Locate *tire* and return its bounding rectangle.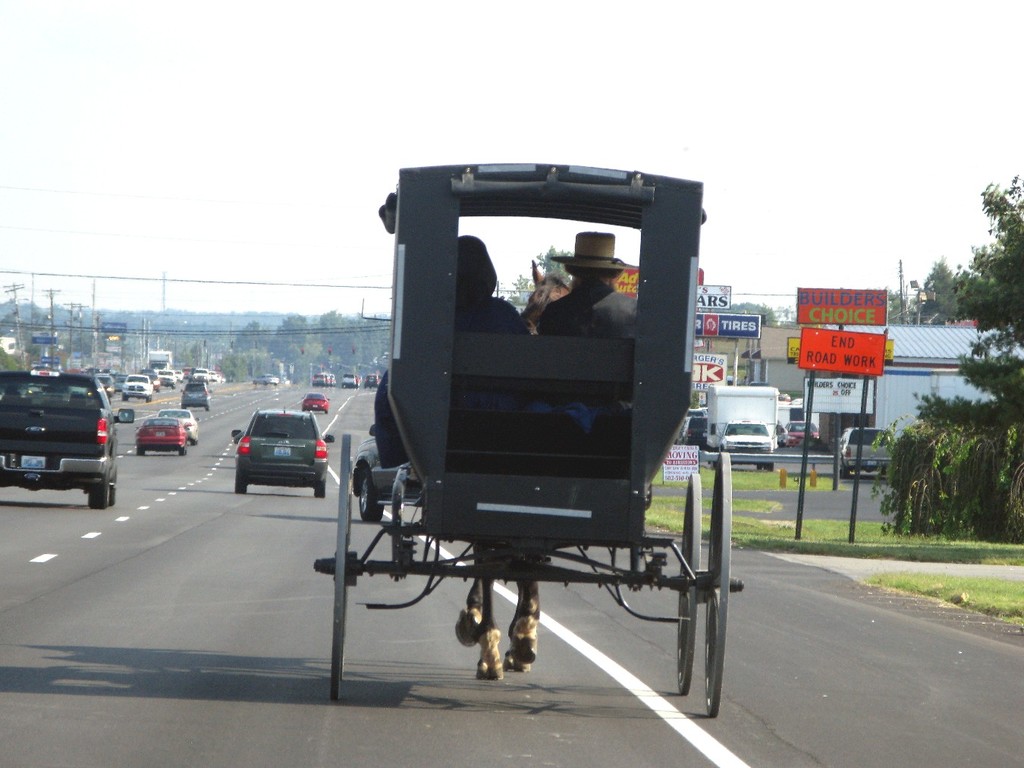
BBox(756, 456, 771, 471).
